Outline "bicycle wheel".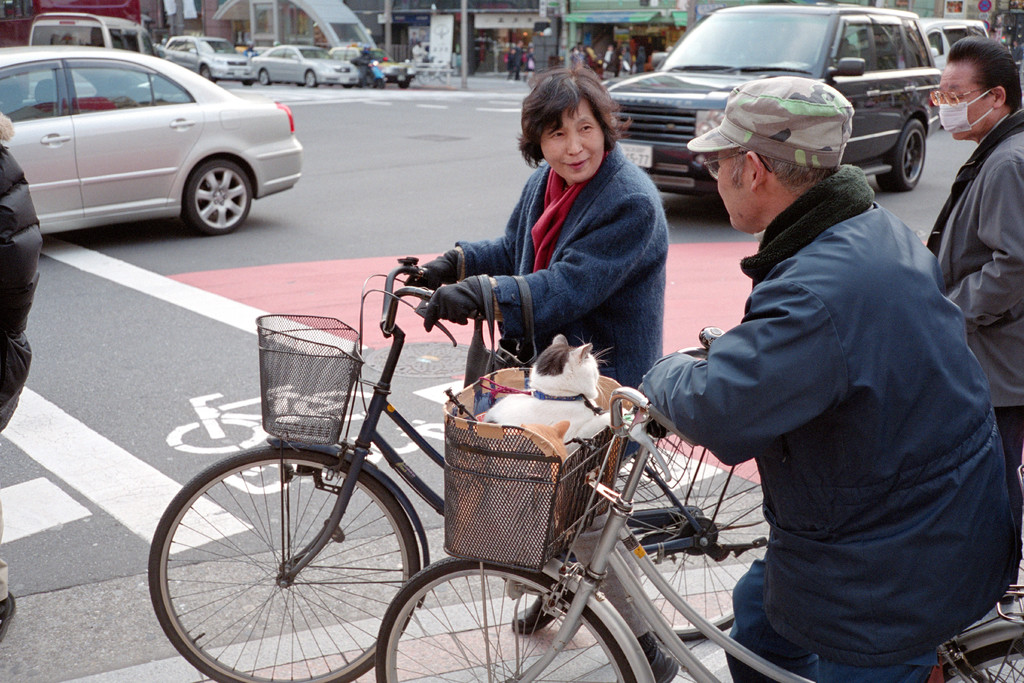
Outline: (937, 634, 1023, 682).
